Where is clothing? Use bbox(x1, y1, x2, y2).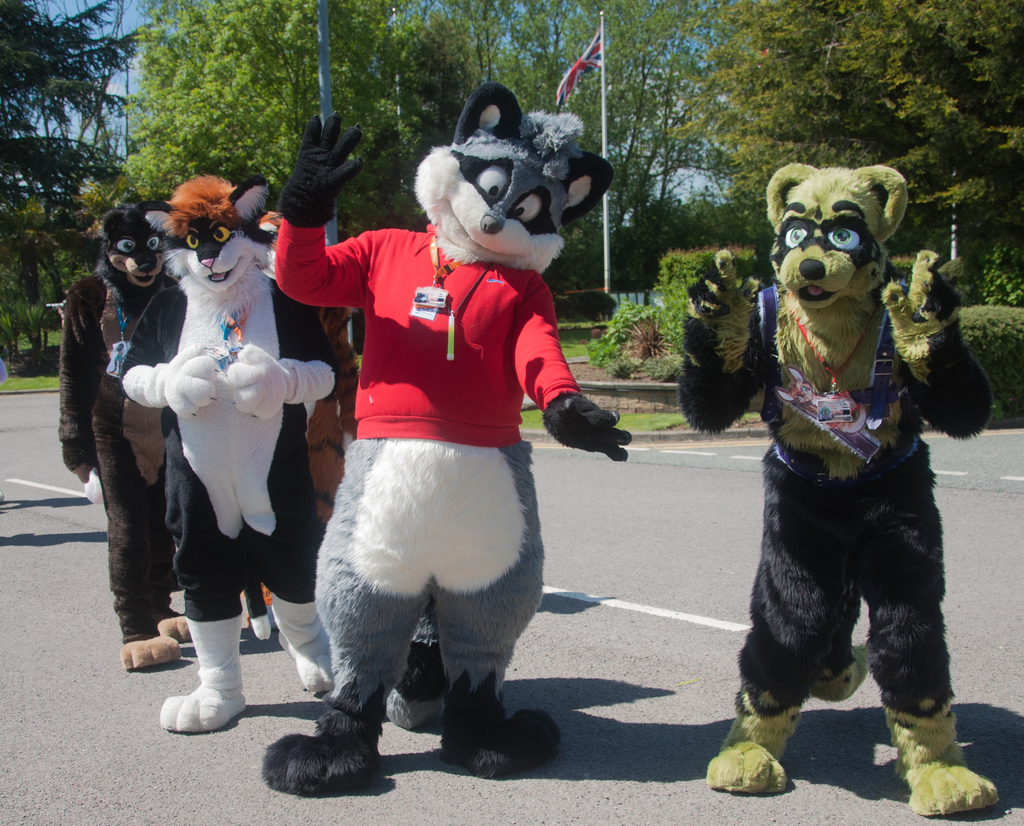
bbox(113, 349, 127, 369).
